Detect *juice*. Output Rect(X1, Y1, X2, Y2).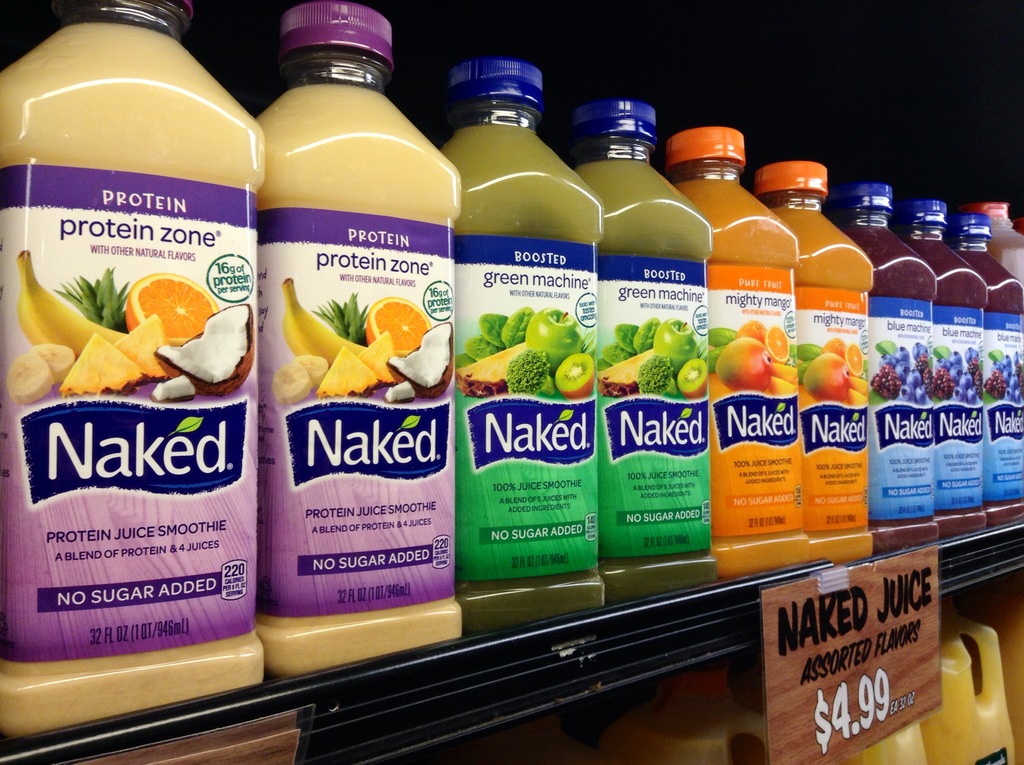
Rect(0, 19, 266, 735).
